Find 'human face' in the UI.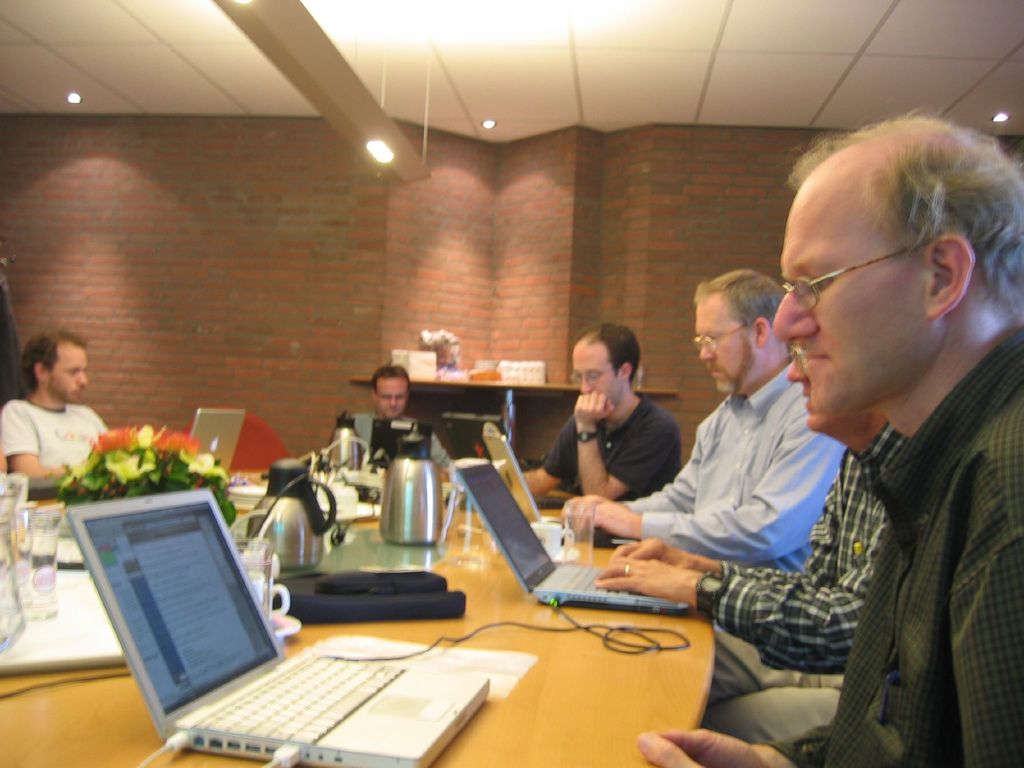
UI element at [left=694, top=305, right=746, bottom=386].
